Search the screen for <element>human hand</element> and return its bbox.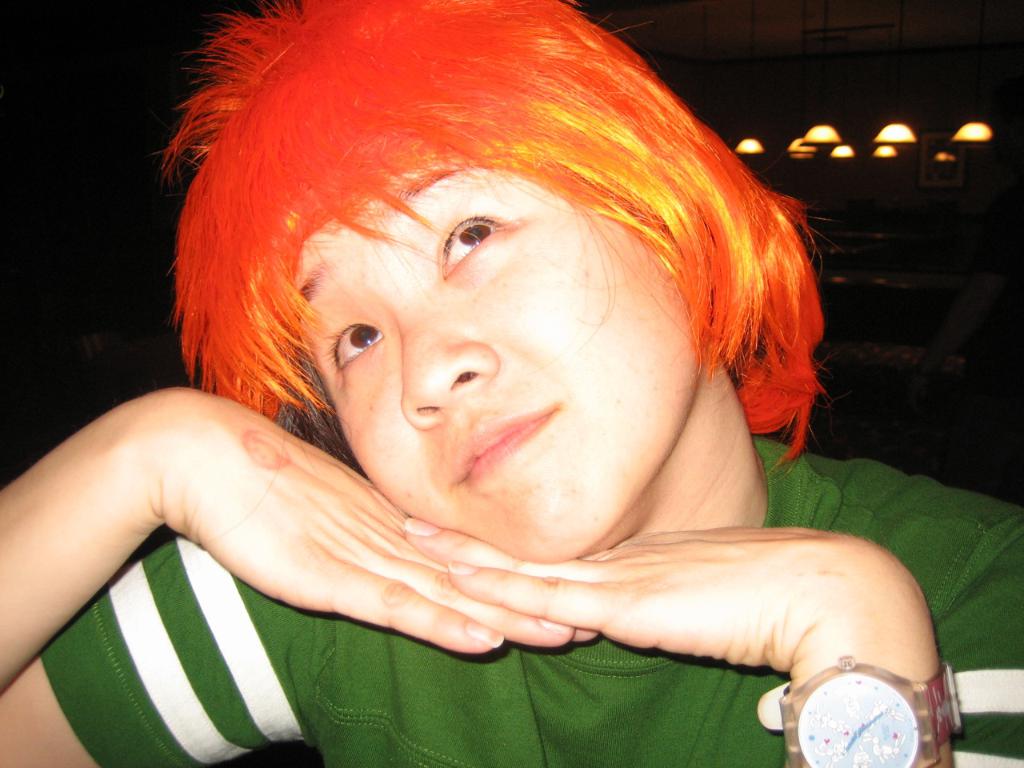
Found: [x1=398, y1=512, x2=926, y2=678].
